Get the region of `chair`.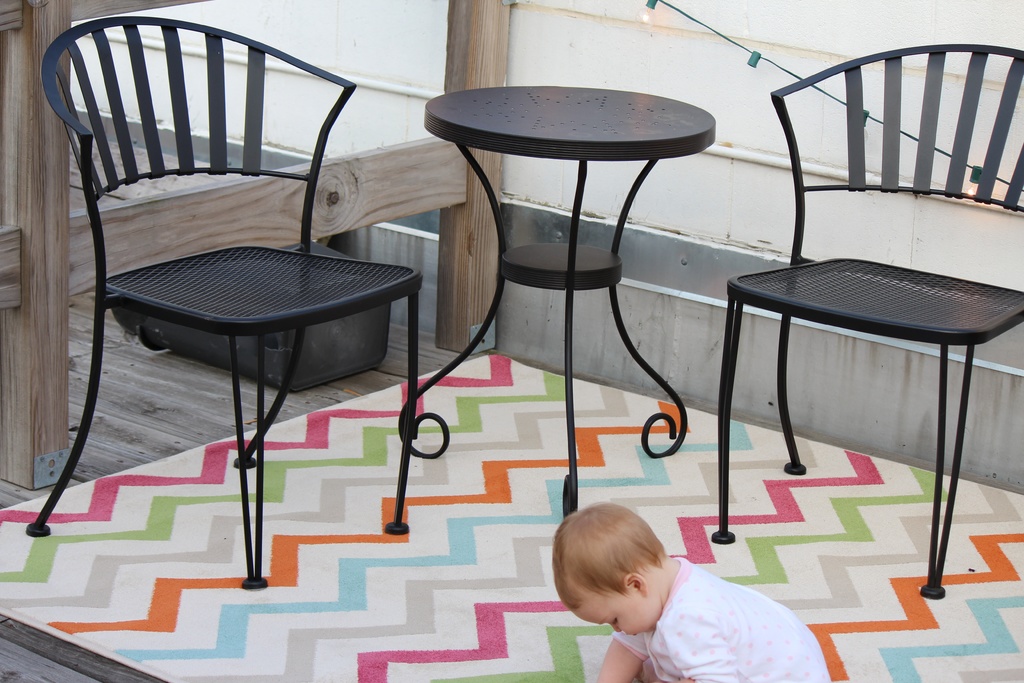
Rect(26, 3, 415, 577).
